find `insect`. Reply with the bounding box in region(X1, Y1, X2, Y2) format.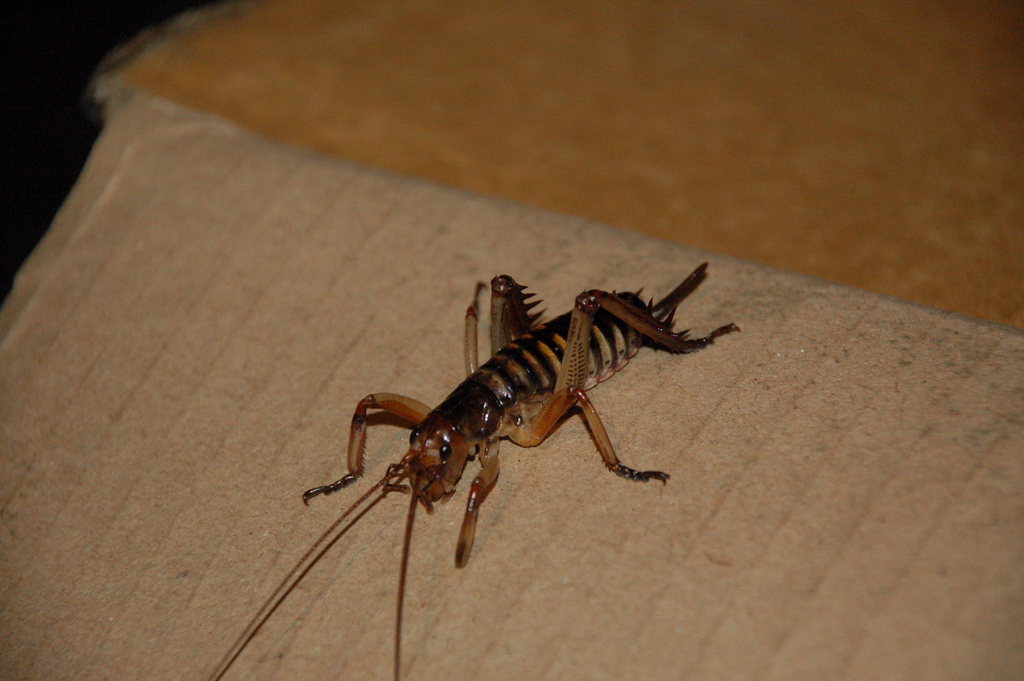
region(210, 263, 735, 680).
